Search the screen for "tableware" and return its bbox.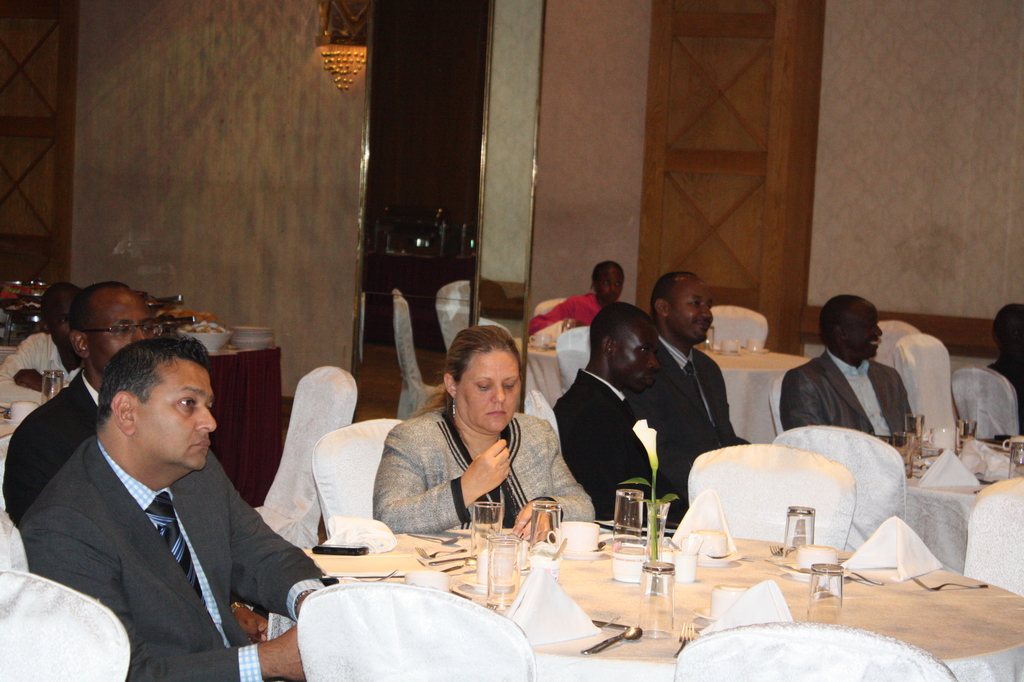
Found: x1=806 y1=563 x2=848 y2=618.
